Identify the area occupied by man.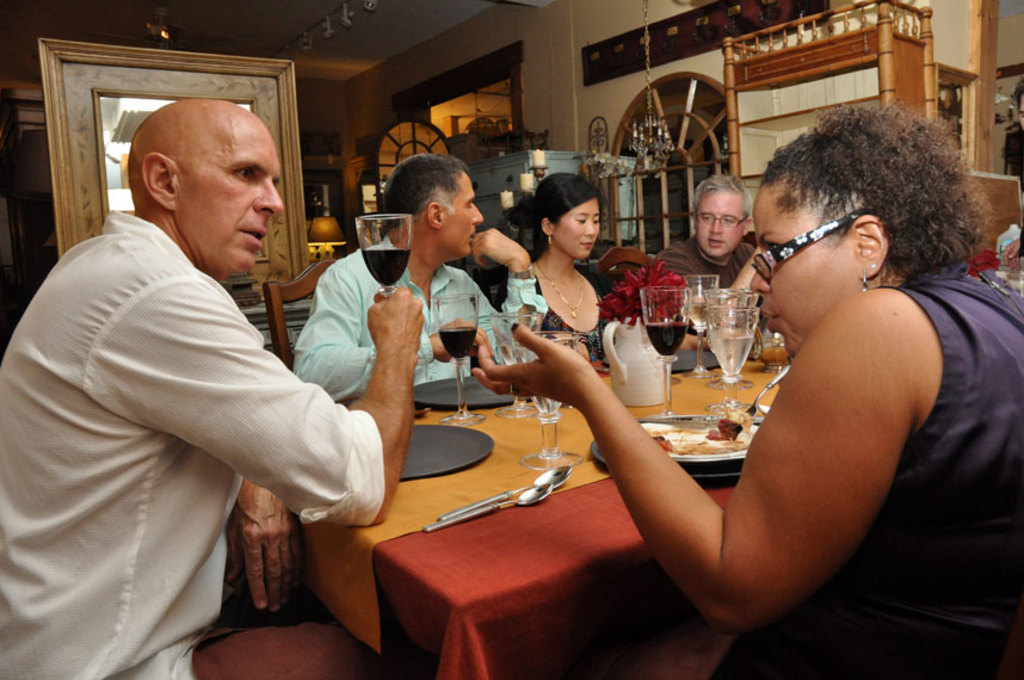
Area: Rect(291, 149, 541, 406).
